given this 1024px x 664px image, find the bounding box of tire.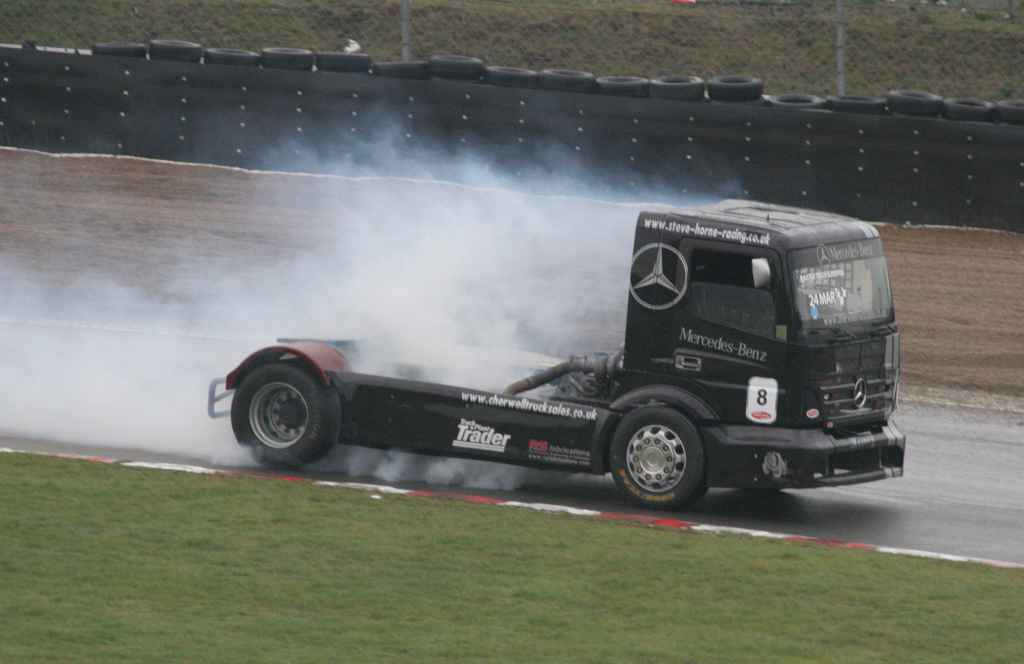
BBox(229, 364, 339, 466).
